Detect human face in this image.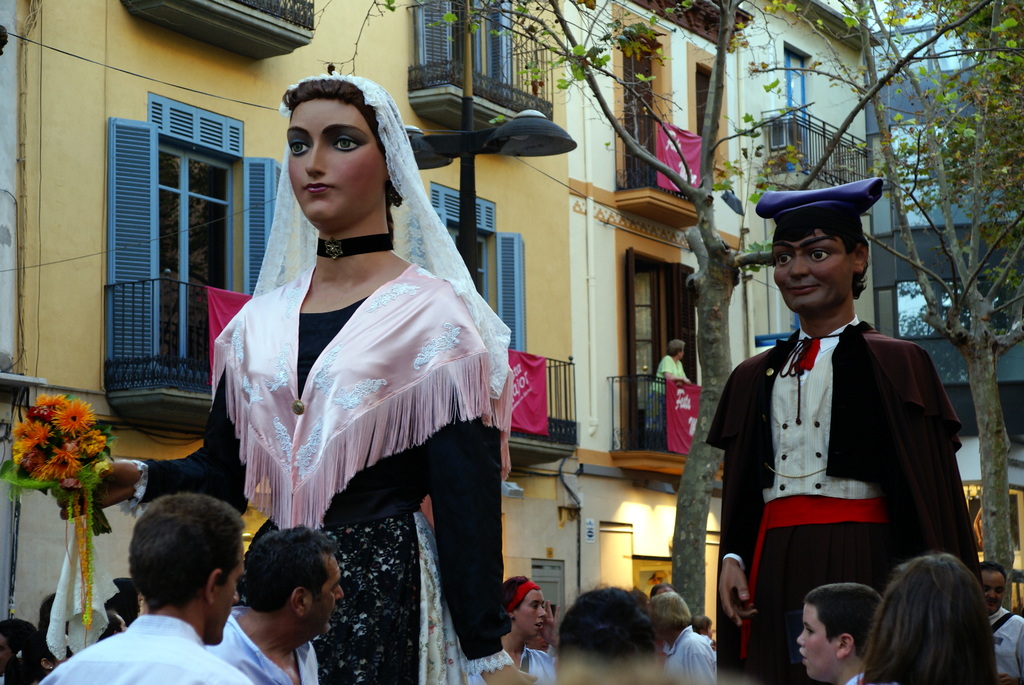
Detection: <region>508, 592, 544, 639</region>.
